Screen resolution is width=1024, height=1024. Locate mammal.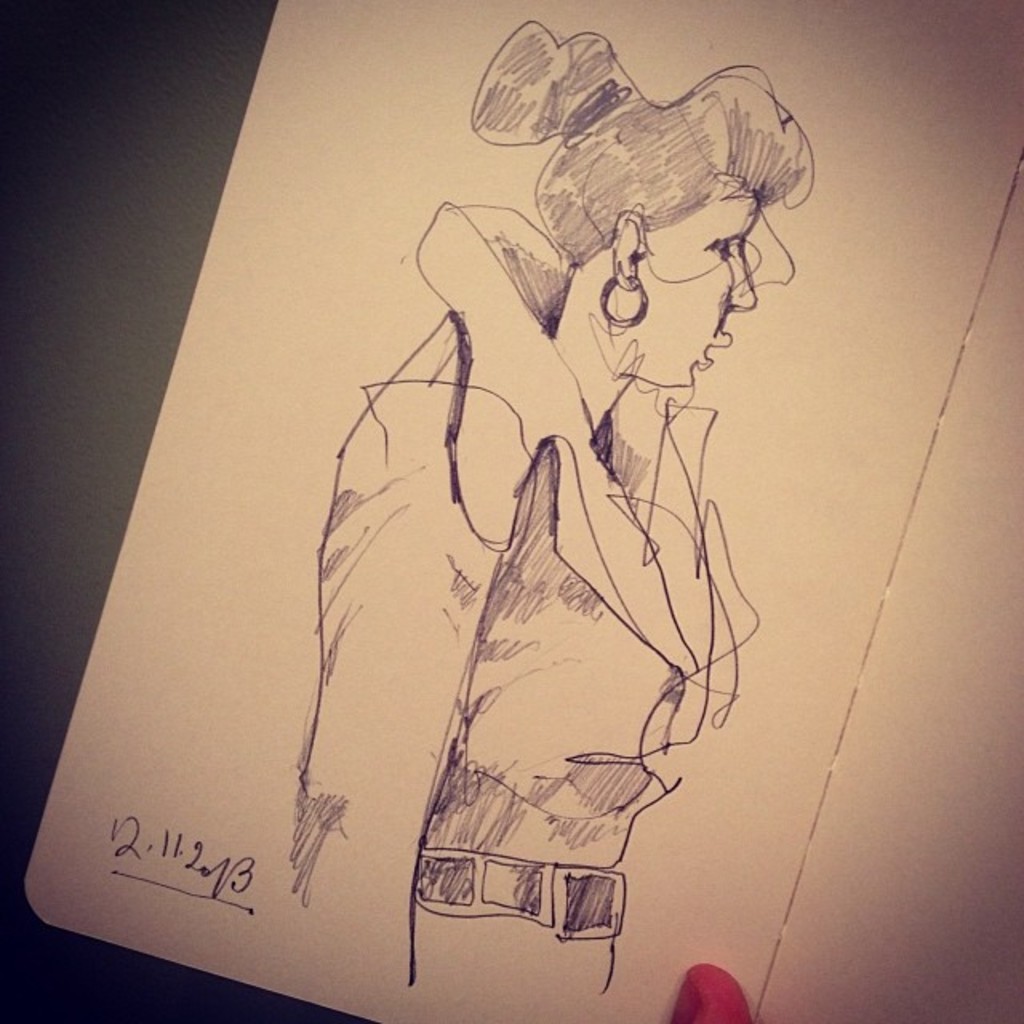
x1=317 y1=40 x2=816 y2=947.
